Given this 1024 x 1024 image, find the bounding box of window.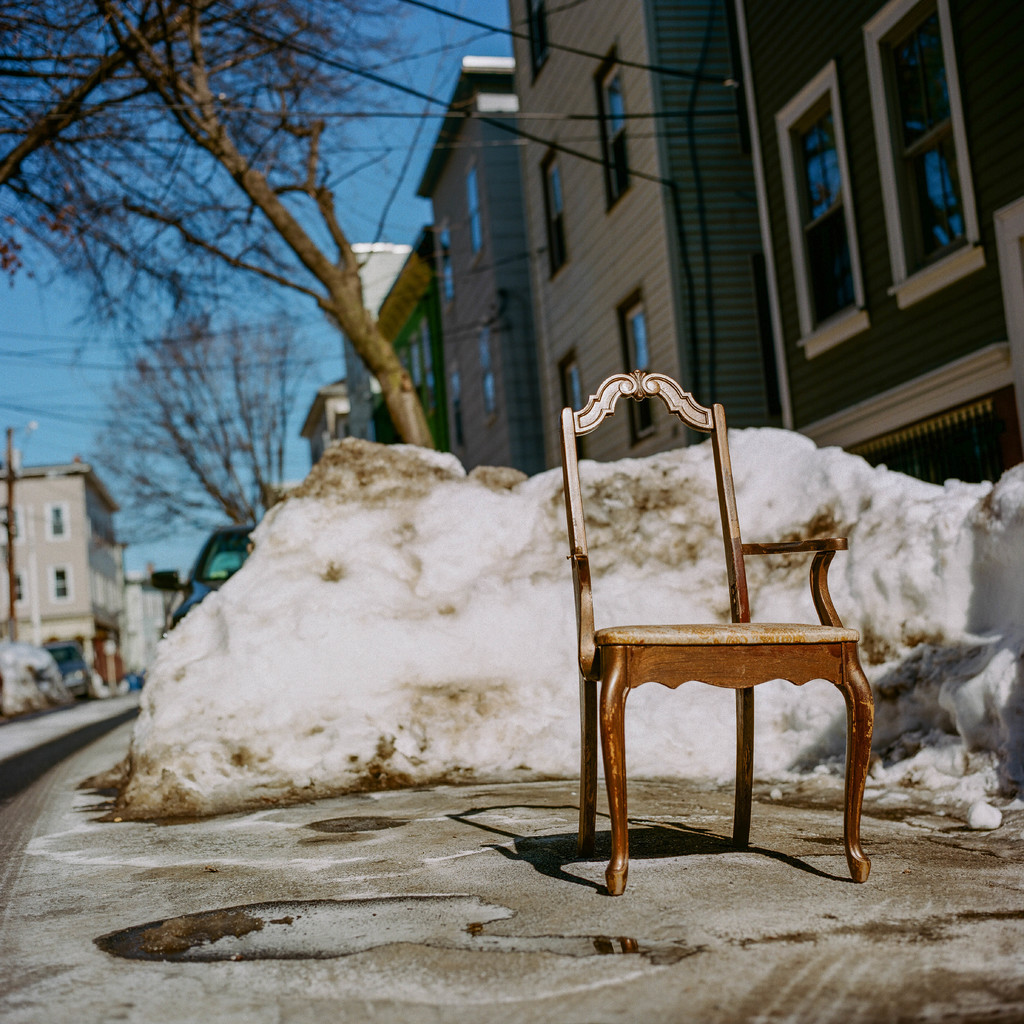
[607, 300, 655, 449].
